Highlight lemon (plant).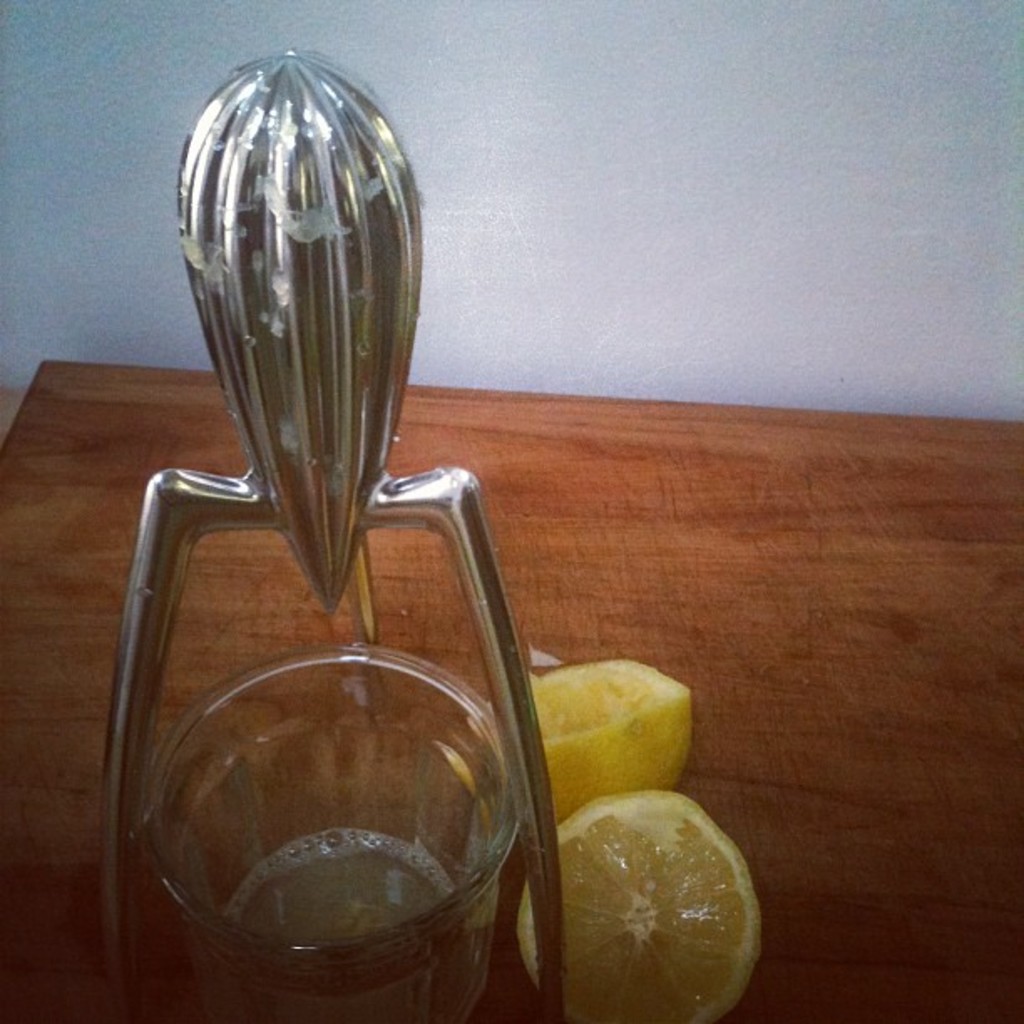
Highlighted region: box(529, 658, 694, 822).
